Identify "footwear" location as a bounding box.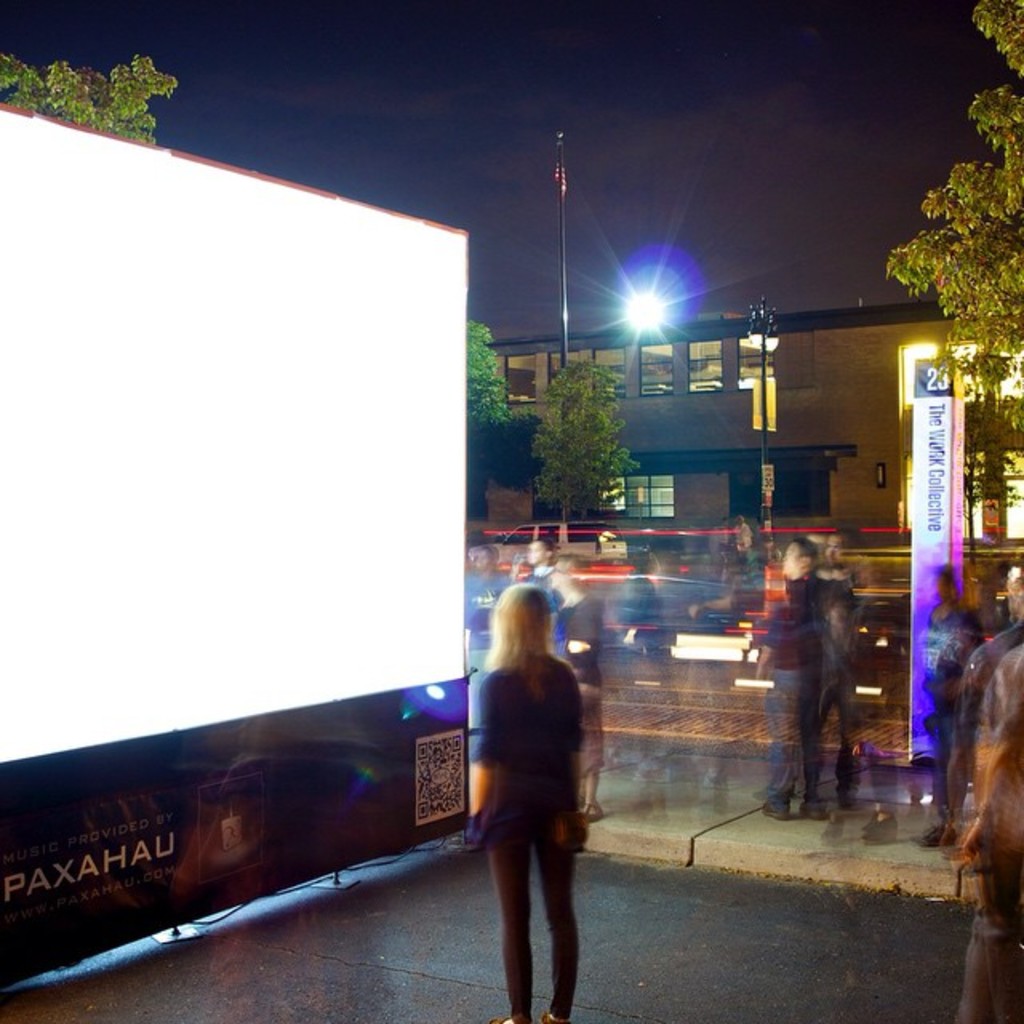
{"x1": 797, "y1": 798, "x2": 821, "y2": 816}.
